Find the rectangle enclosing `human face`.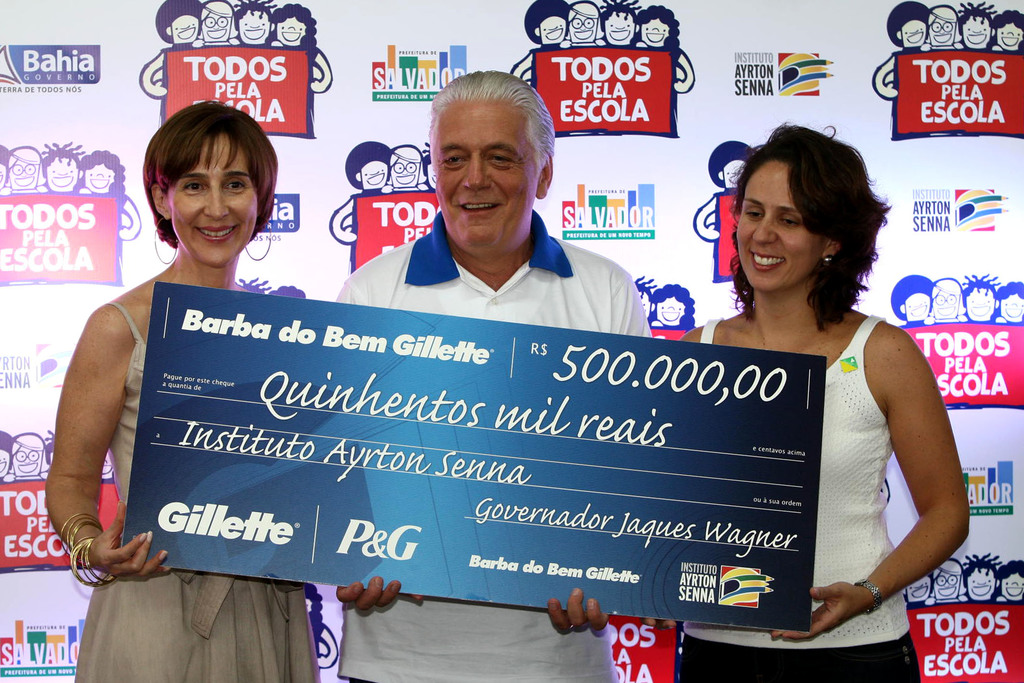
crop(1005, 577, 1023, 601).
